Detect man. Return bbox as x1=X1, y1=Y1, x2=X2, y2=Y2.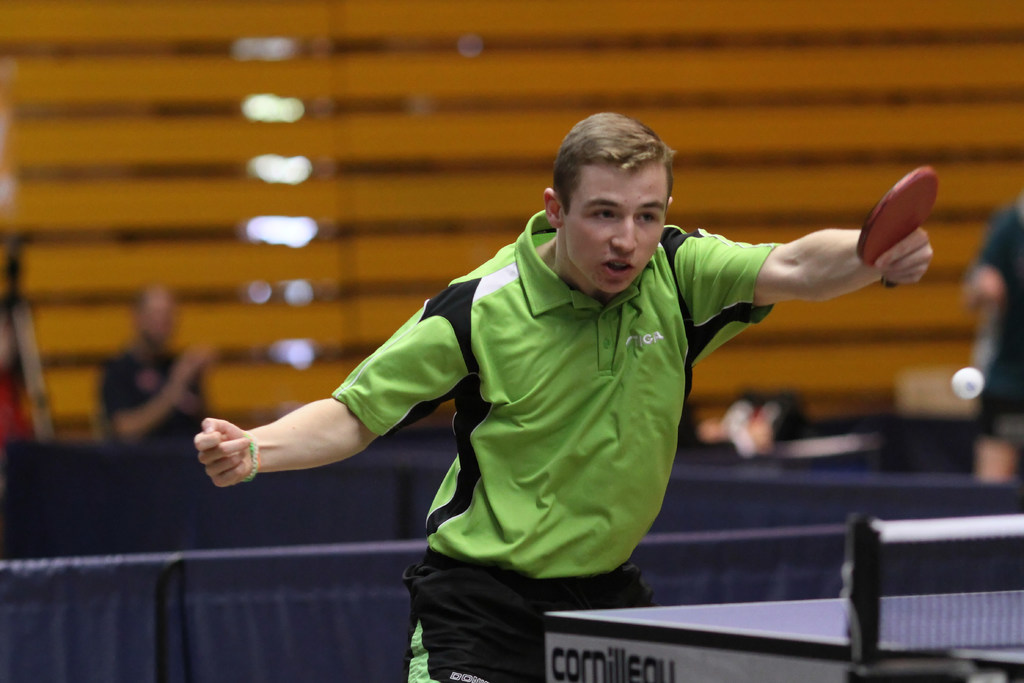
x1=123, y1=252, x2=243, y2=495.
